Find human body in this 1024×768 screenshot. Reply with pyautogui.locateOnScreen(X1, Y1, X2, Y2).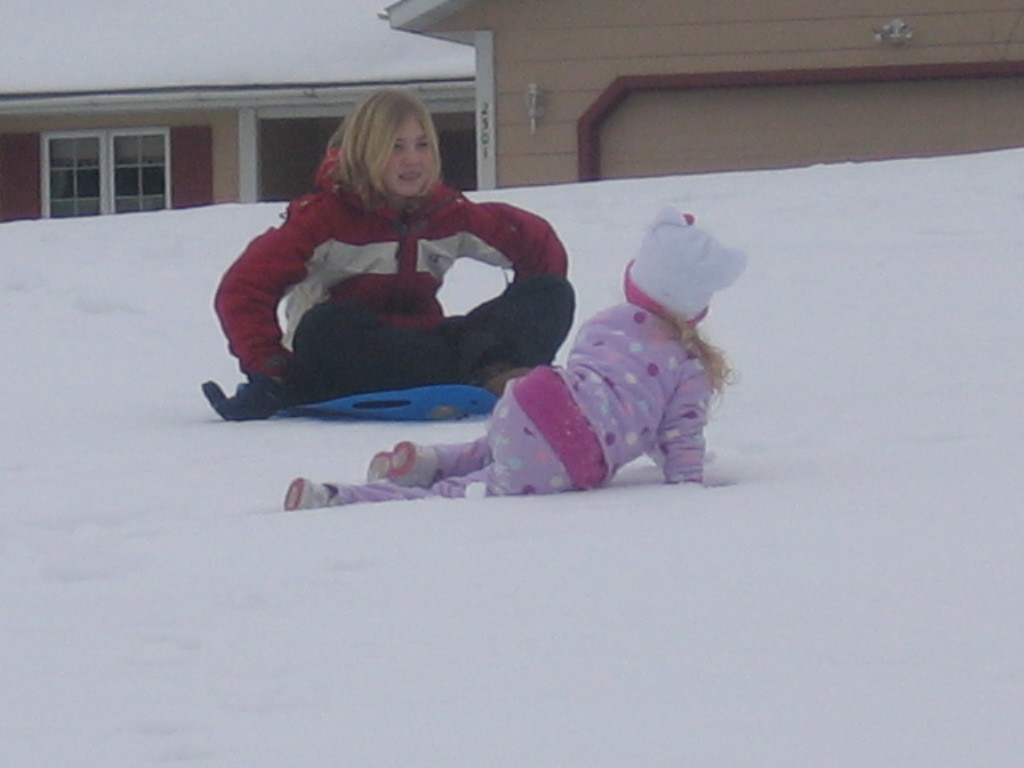
pyautogui.locateOnScreen(210, 107, 599, 421).
